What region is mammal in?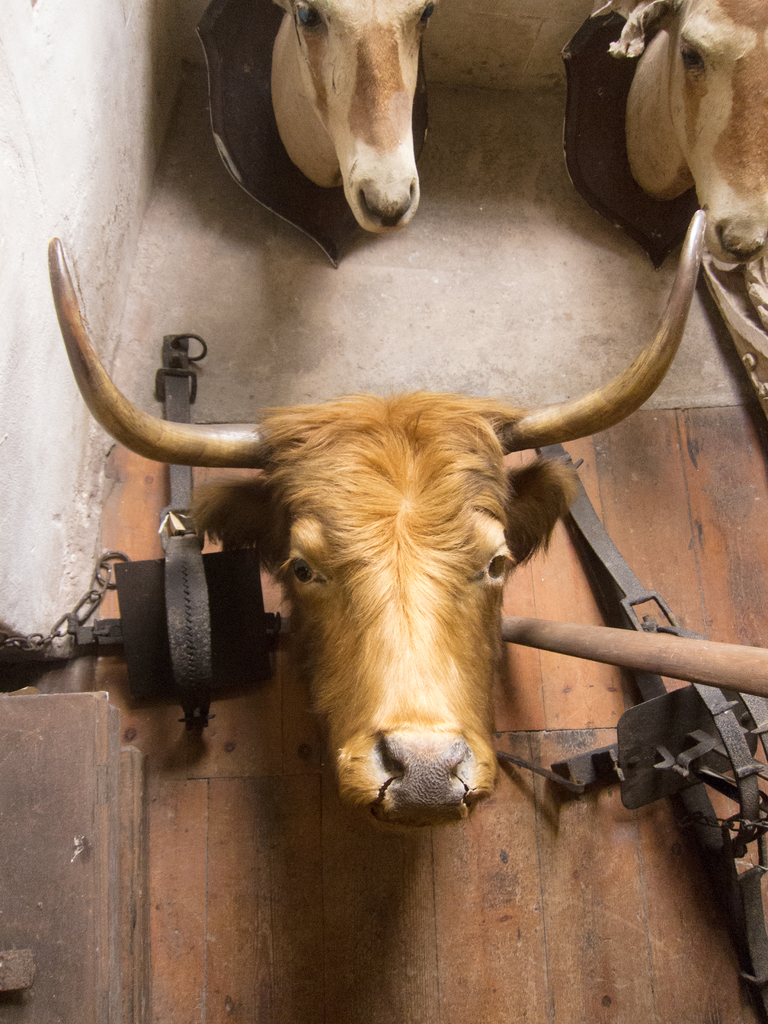
select_region(58, 214, 710, 819).
